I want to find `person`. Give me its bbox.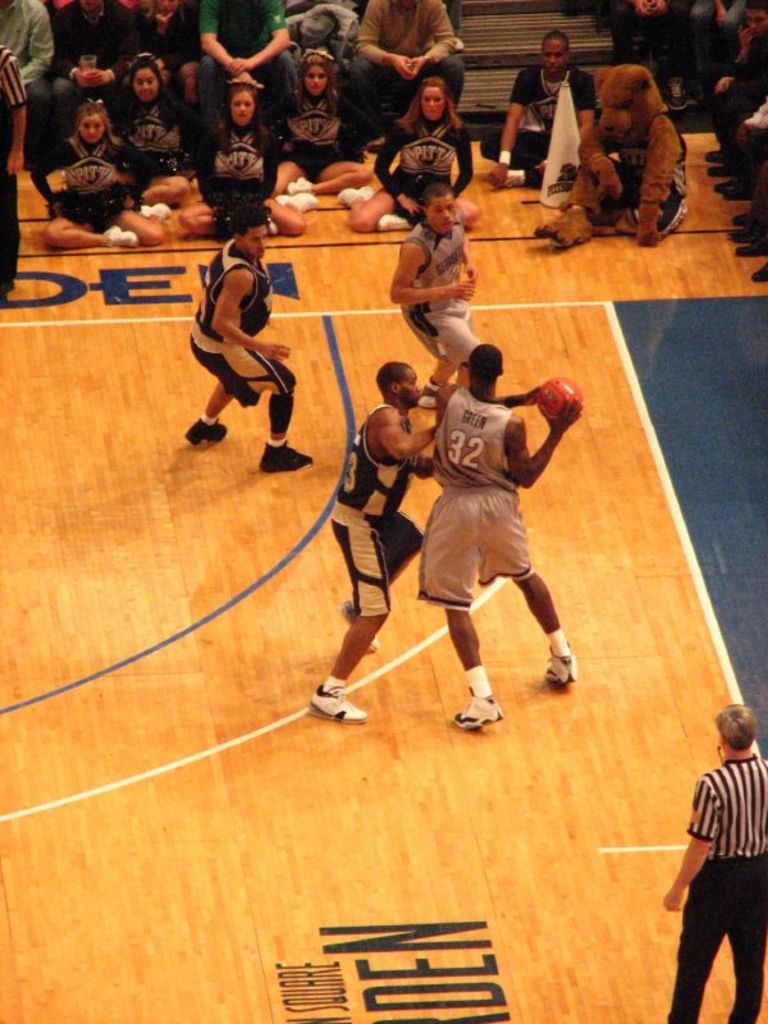
{"left": 422, "top": 343, "right": 605, "bottom": 718}.
